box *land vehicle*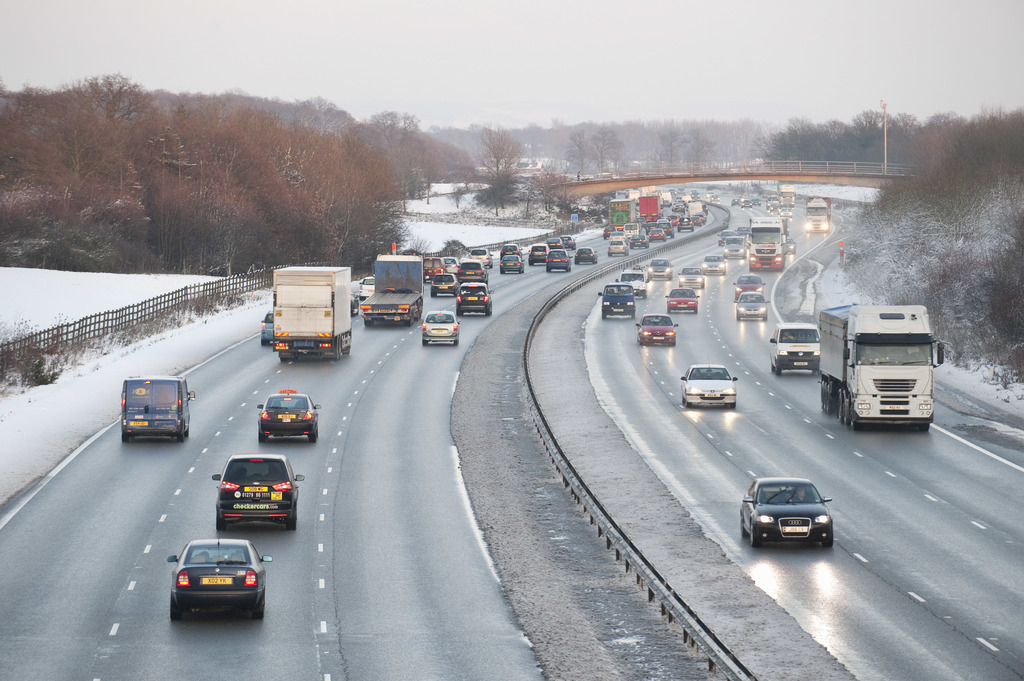
pyautogui.locateOnScreen(700, 253, 727, 275)
